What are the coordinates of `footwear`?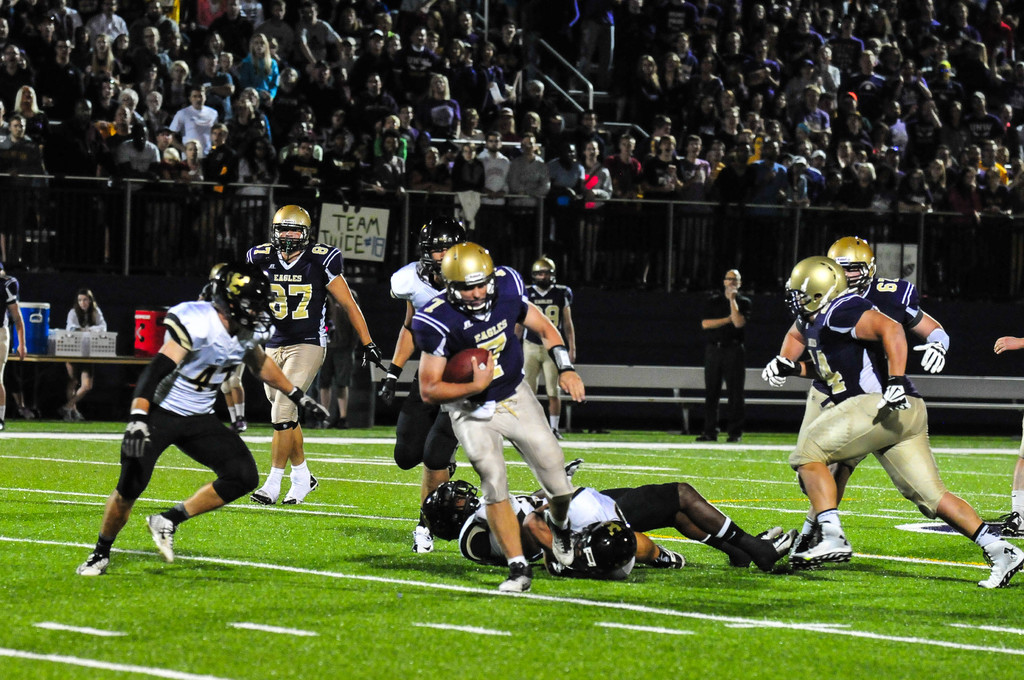
bbox=(73, 542, 122, 577).
